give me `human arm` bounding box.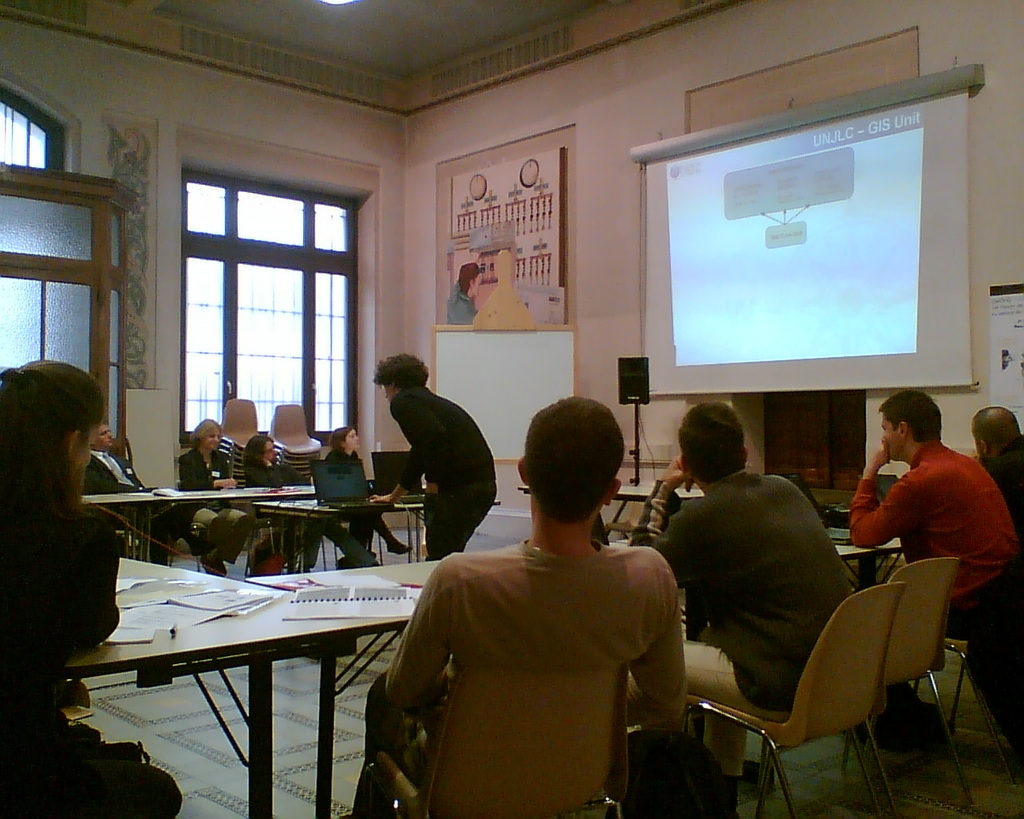
(left=624, top=450, right=696, bottom=591).
